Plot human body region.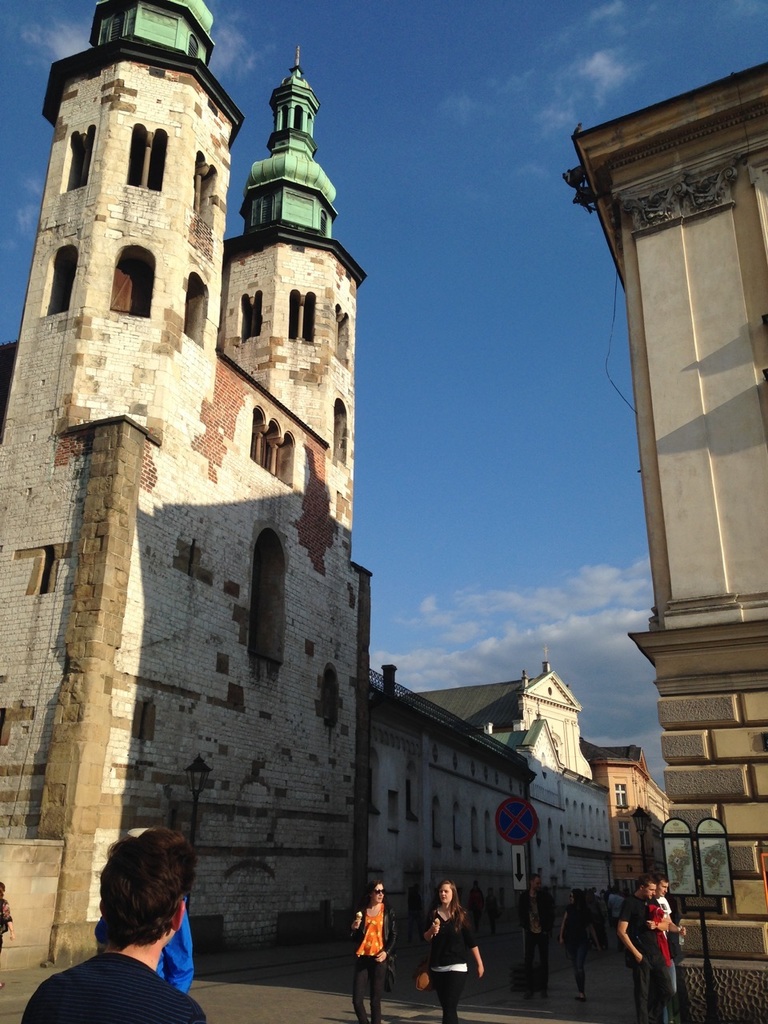
Plotted at (97, 897, 195, 994).
